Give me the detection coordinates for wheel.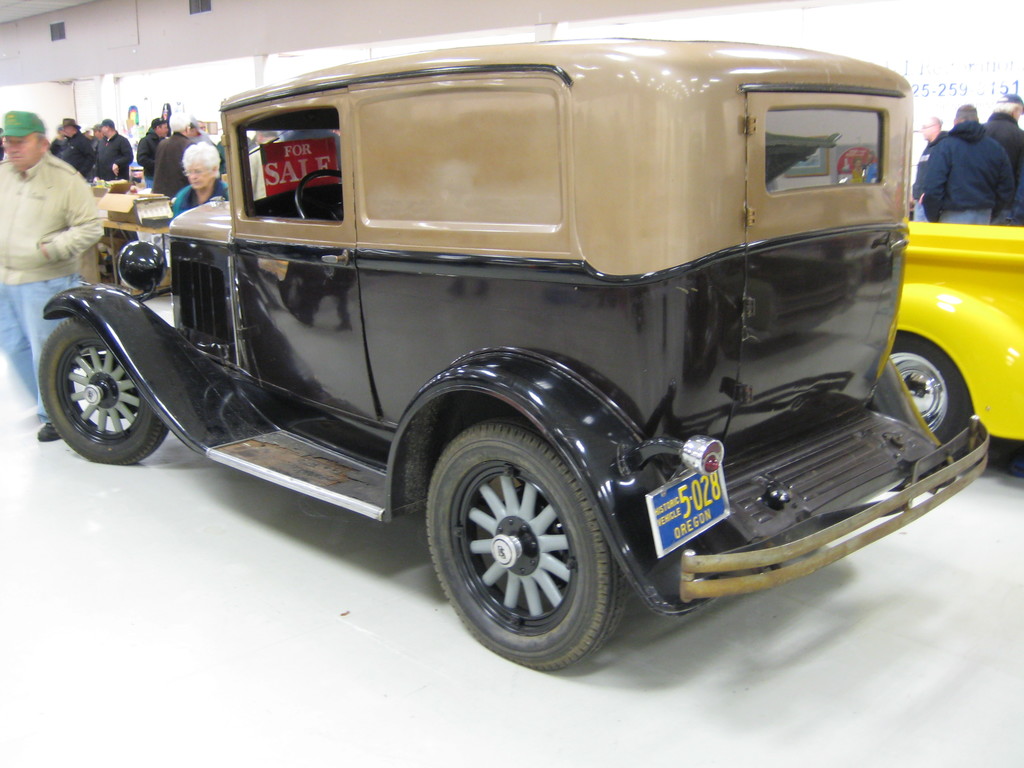
l=884, t=328, r=979, b=455.
